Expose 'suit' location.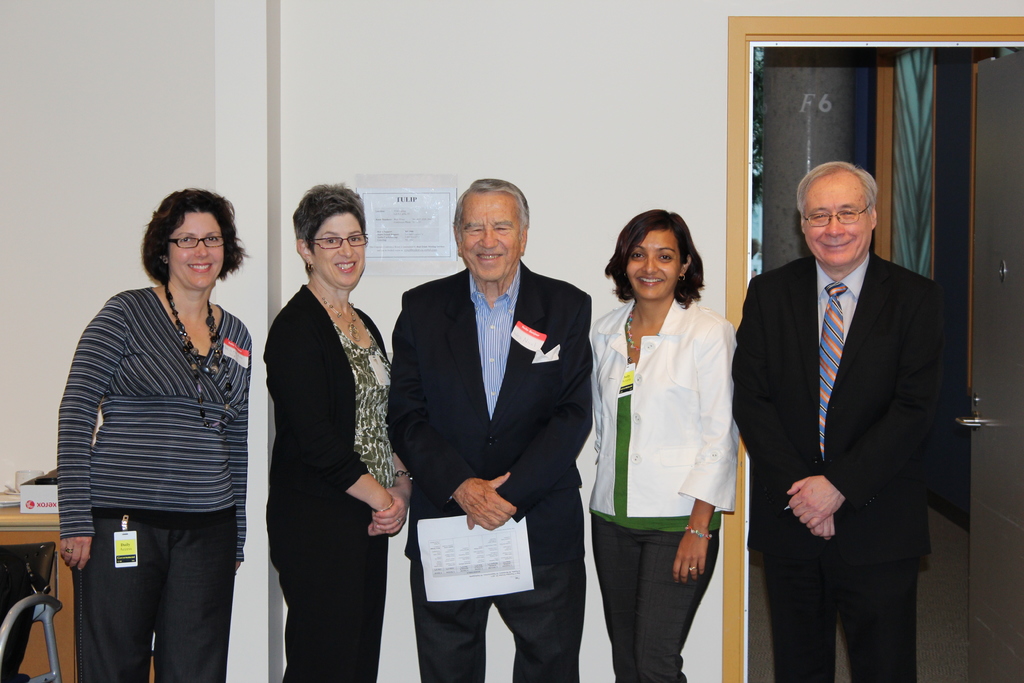
Exposed at bbox(388, 260, 595, 682).
